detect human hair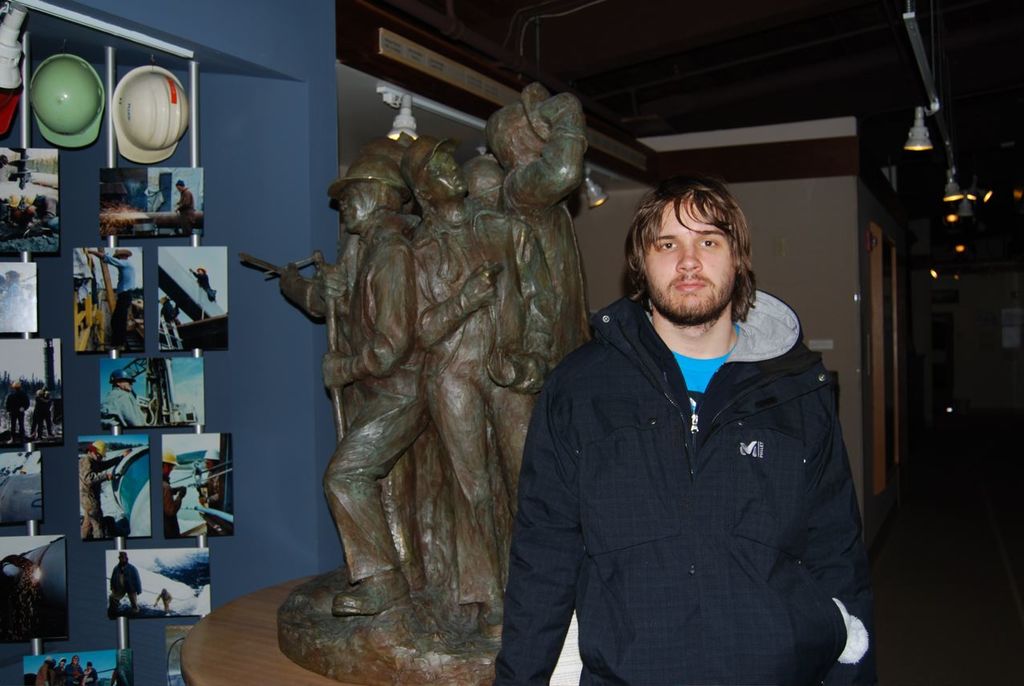
<box>625,175,762,316</box>
